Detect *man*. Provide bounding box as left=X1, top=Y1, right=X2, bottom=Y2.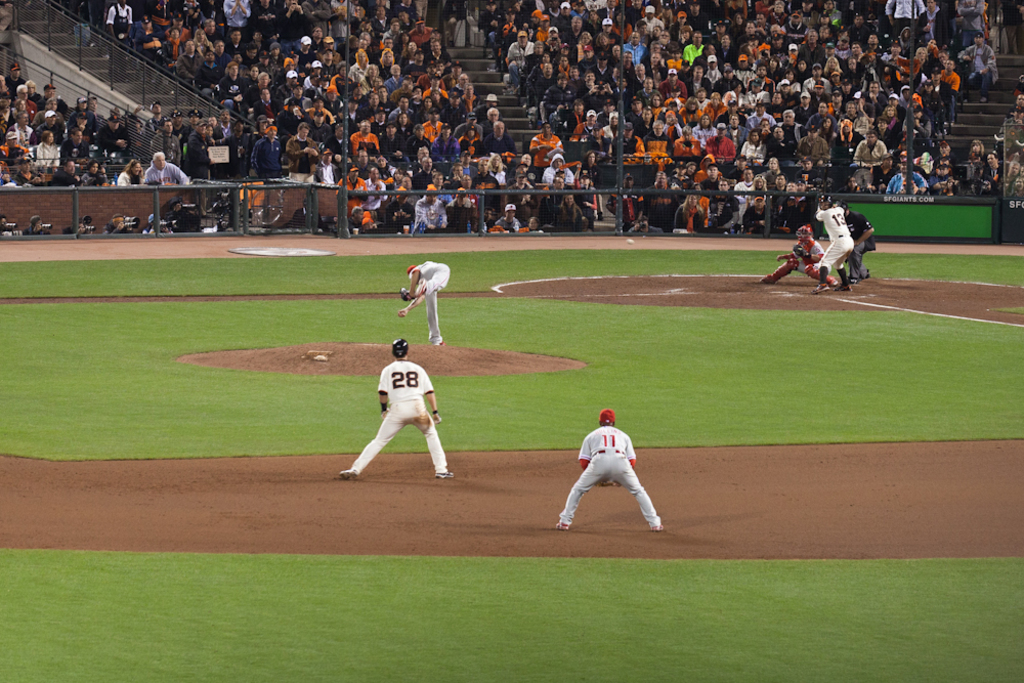
left=954, top=32, right=994, bottom=87.
